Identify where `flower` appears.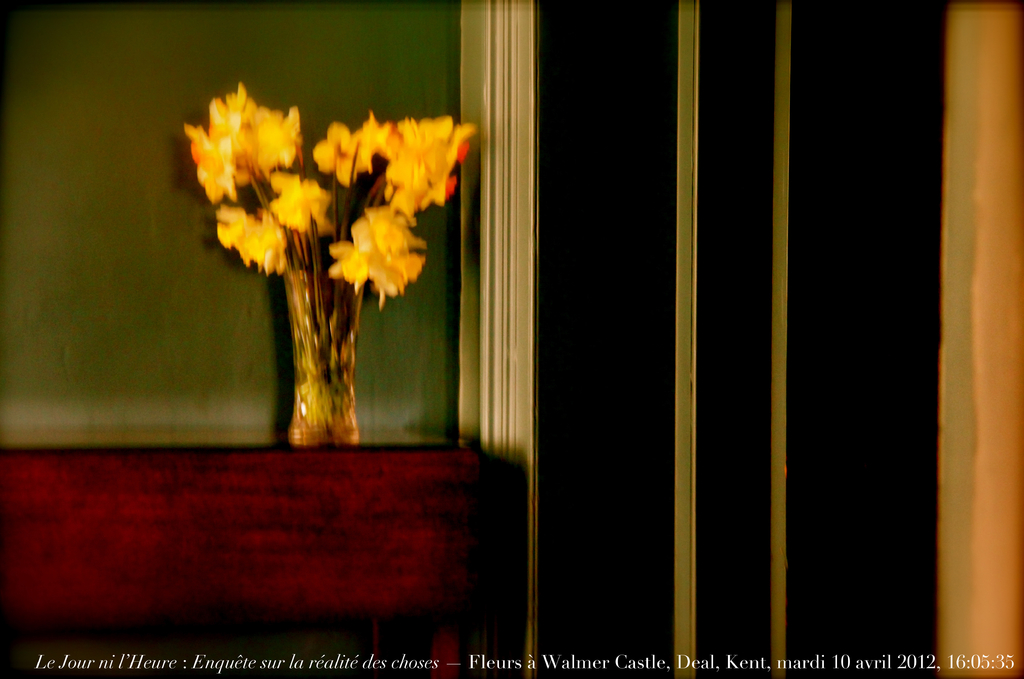
Appears at locate(317, 115, 399, 191).
